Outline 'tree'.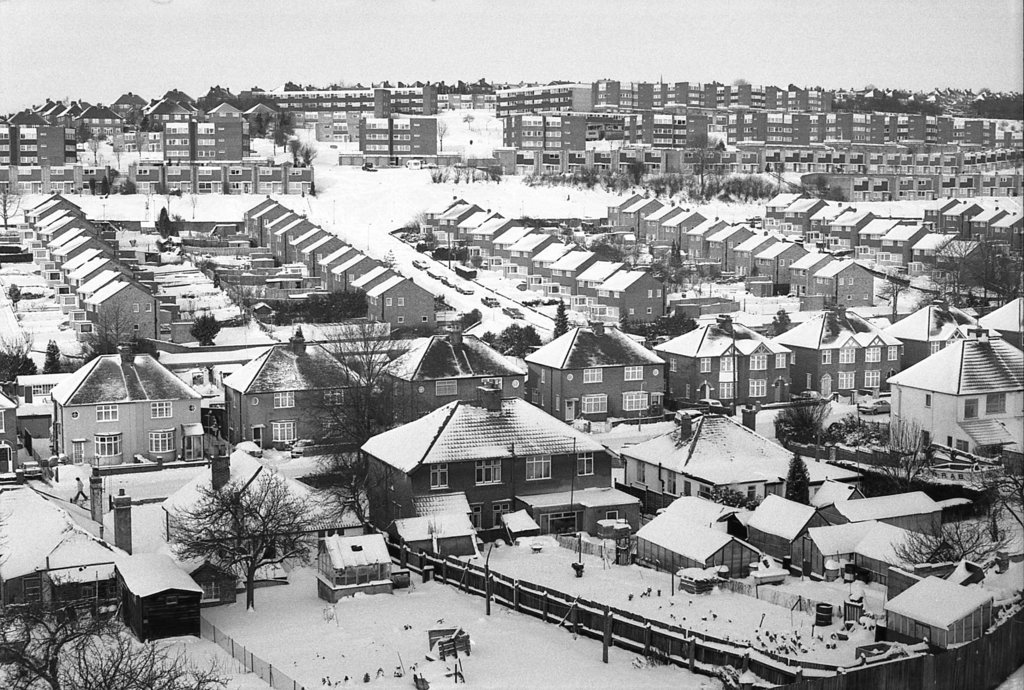
Outline: x1=779, y1=175, x2=842, y2=209.
